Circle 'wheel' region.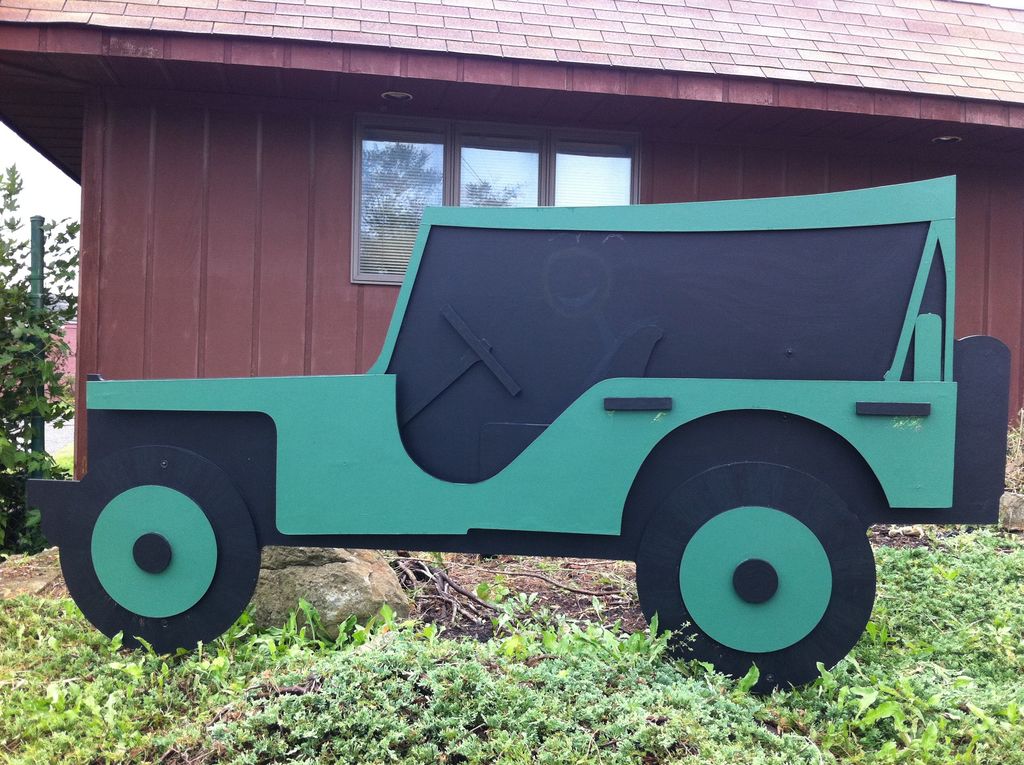
Region: (58, 440, 260, 657).
